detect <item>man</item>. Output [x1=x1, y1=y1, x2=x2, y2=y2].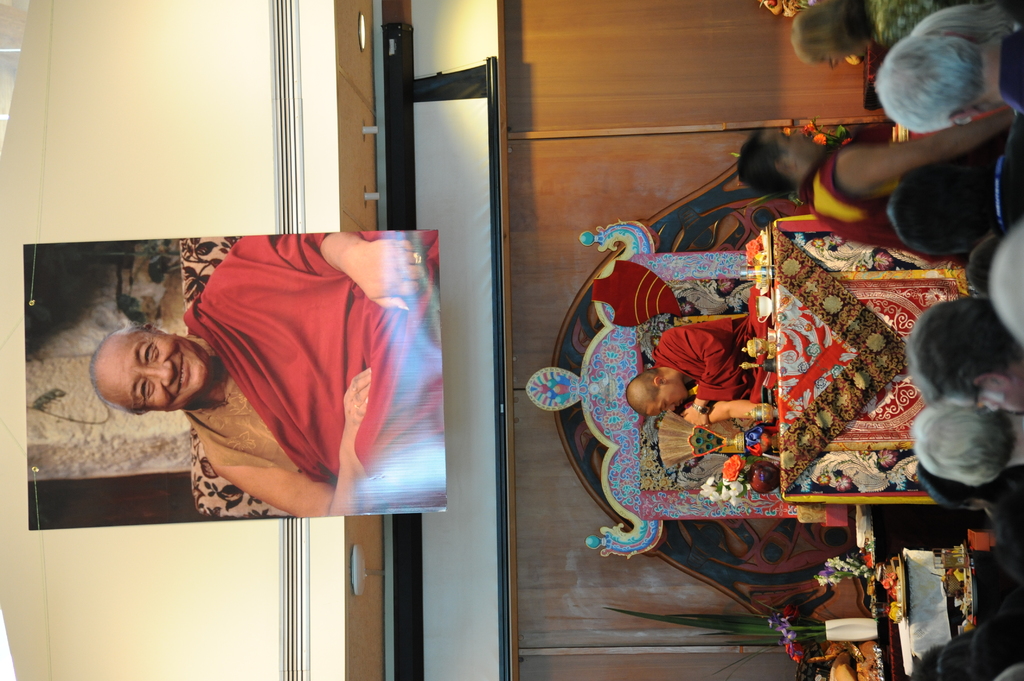
[x1=734, y1=107, x2=1005, y2=267].
